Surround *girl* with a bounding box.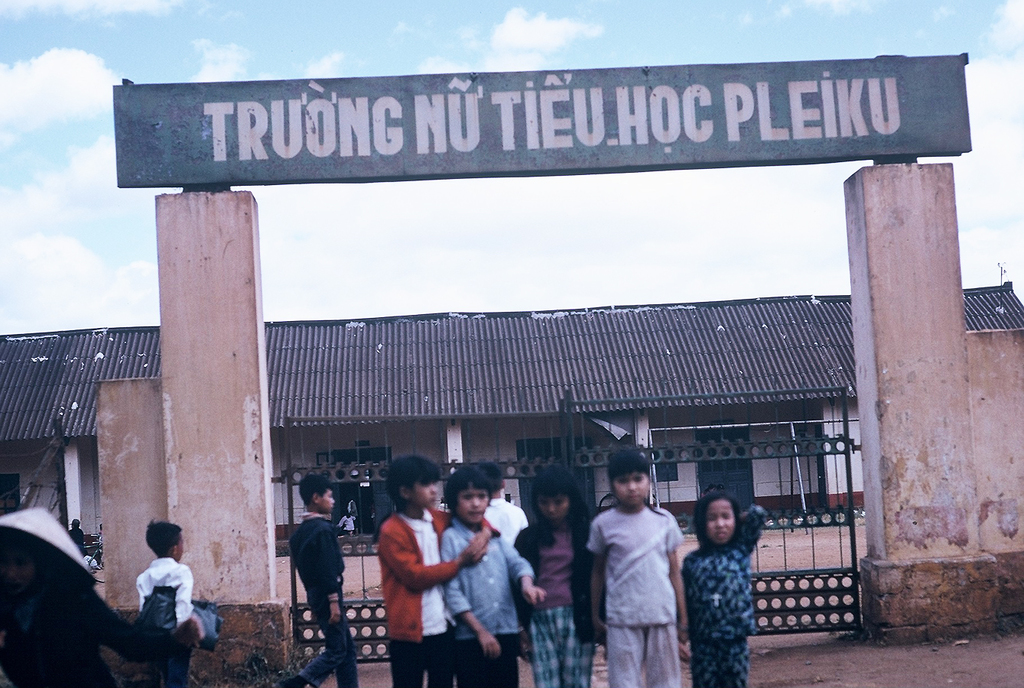
(508, 464, 606, 687).
